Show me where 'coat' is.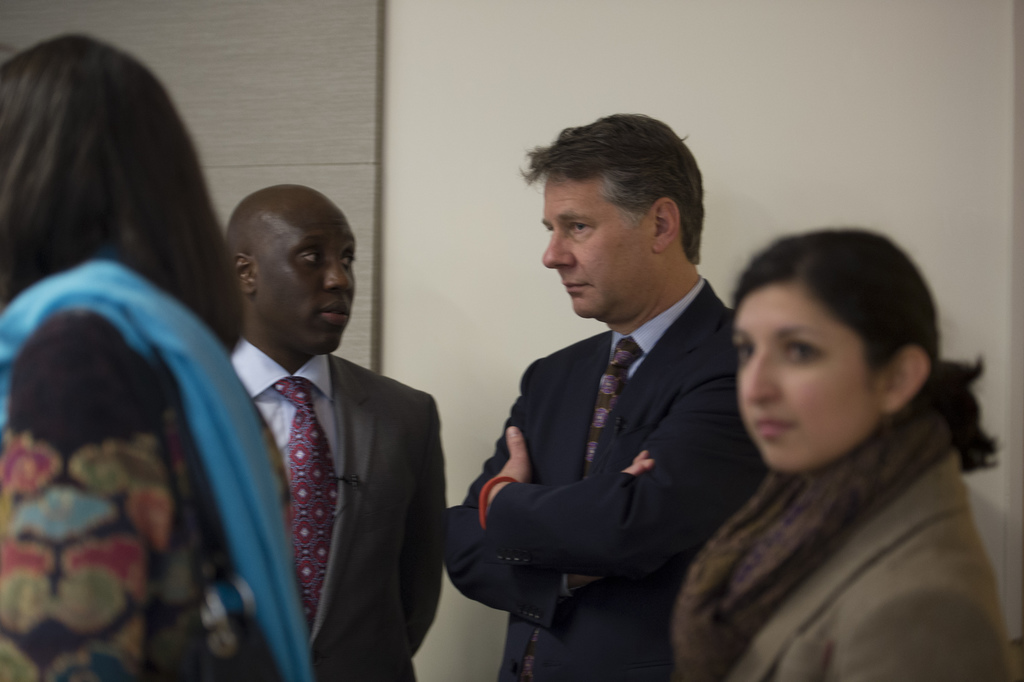
'coat' is at l=444, t=280, r=784, b=681.
